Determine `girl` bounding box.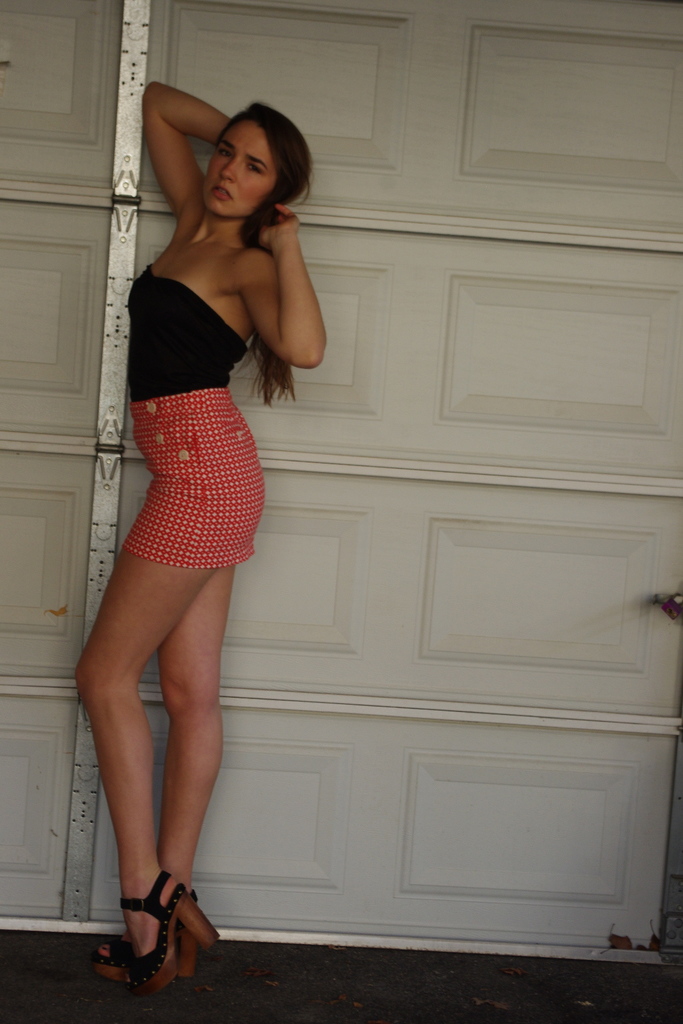
Determined: 69/81/331/1005.
